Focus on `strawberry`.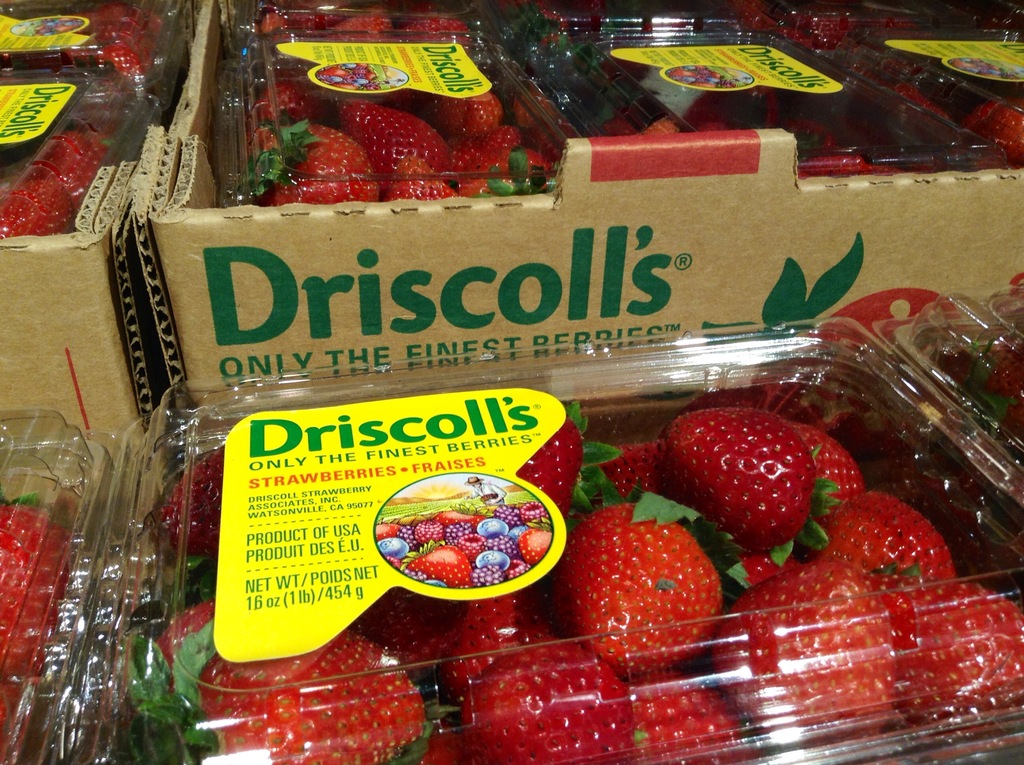
Focused at <region>510, 418, 601, 536</region>.
